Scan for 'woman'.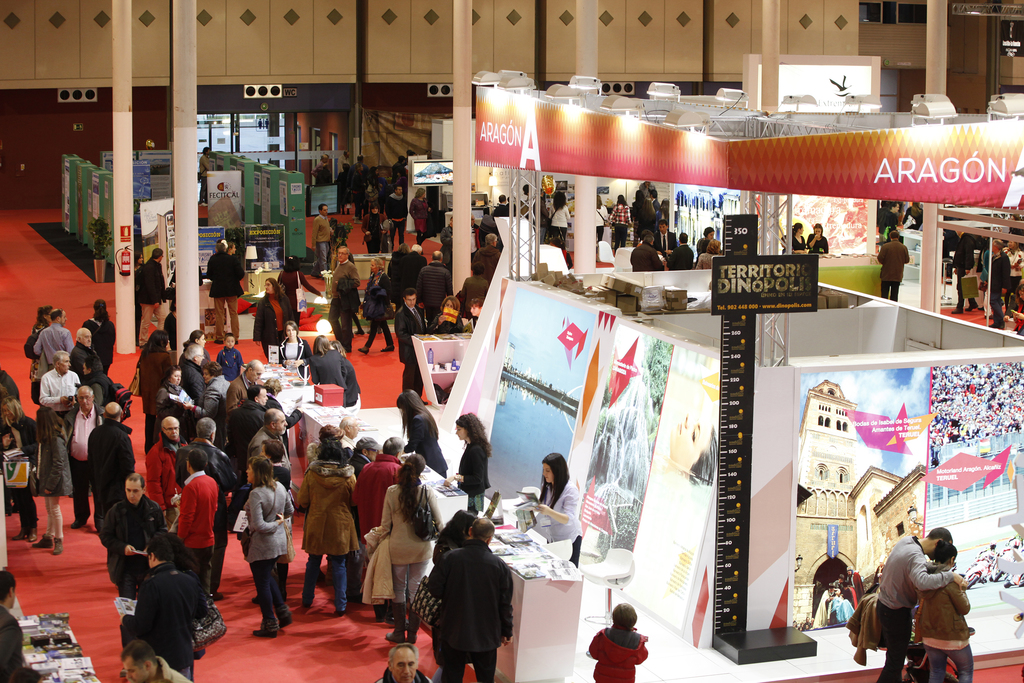
Scan result: <bbox>405, 185, 436, 236</bbox>.
